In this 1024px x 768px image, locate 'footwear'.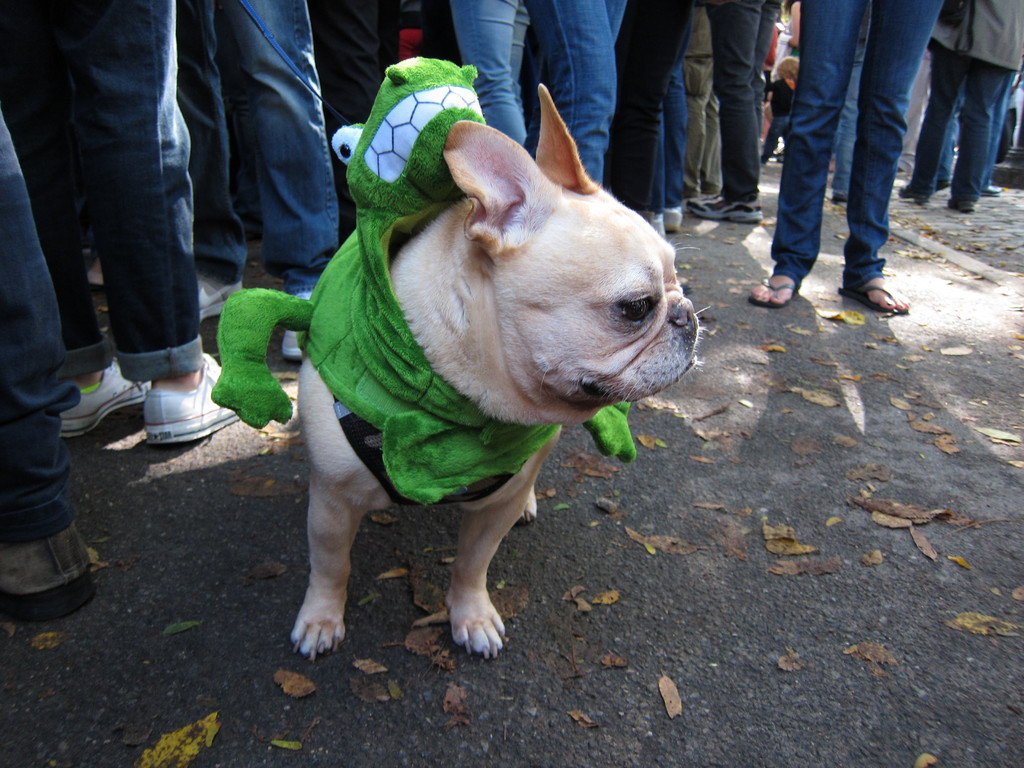
Bounding box: locate(751, 276, 795, 308).
